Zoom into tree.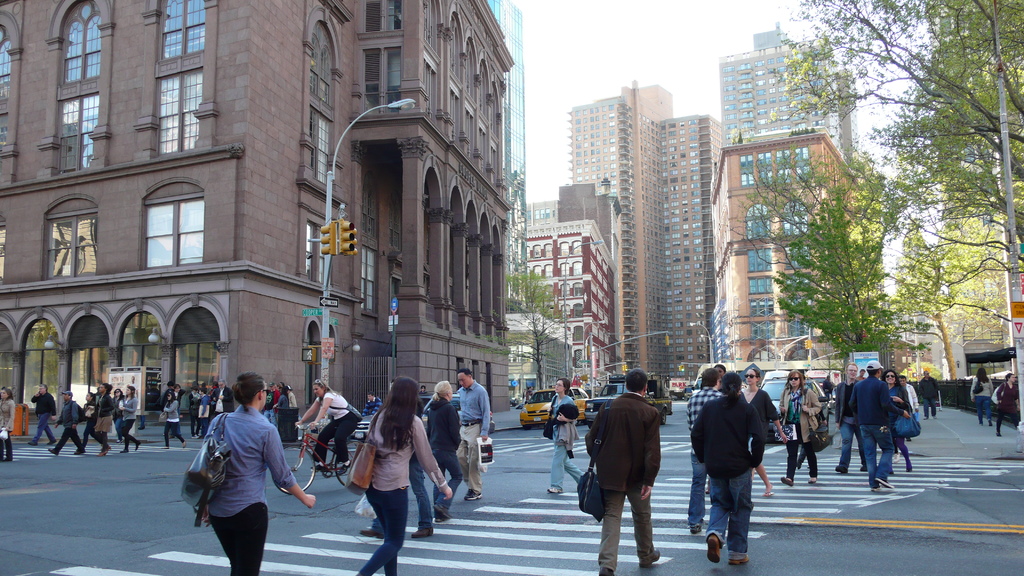
Zoom target: bbox(772, 166, 920, 360).
